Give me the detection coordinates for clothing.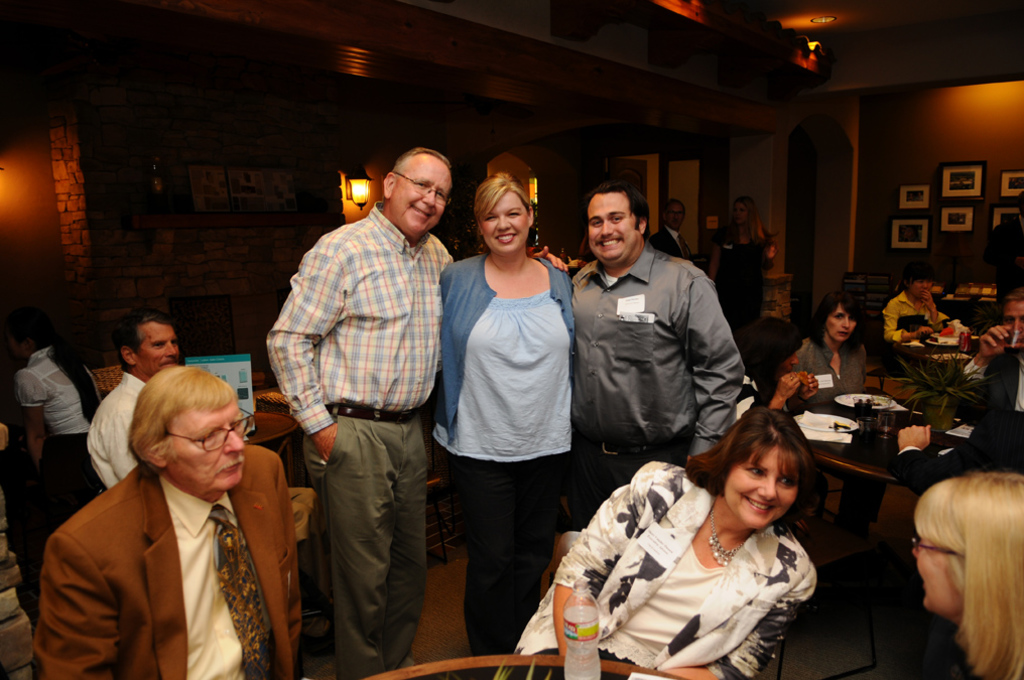
box(791, 326, 875, 407).
